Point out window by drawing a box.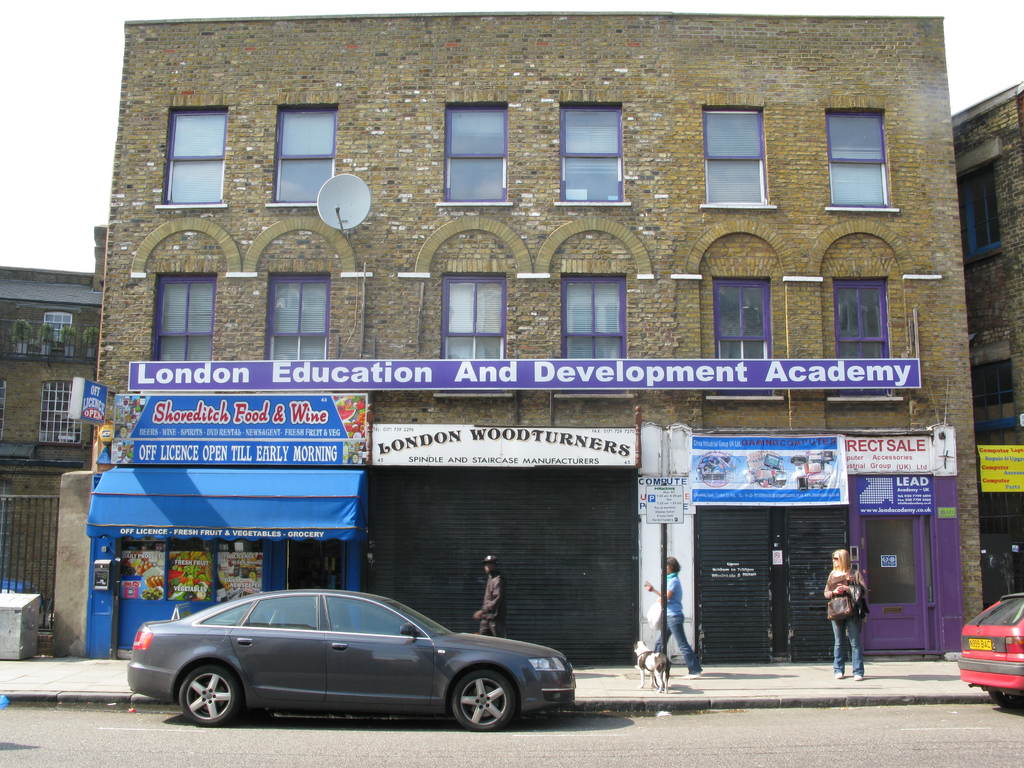
detection(442, 275, 508, 357).
